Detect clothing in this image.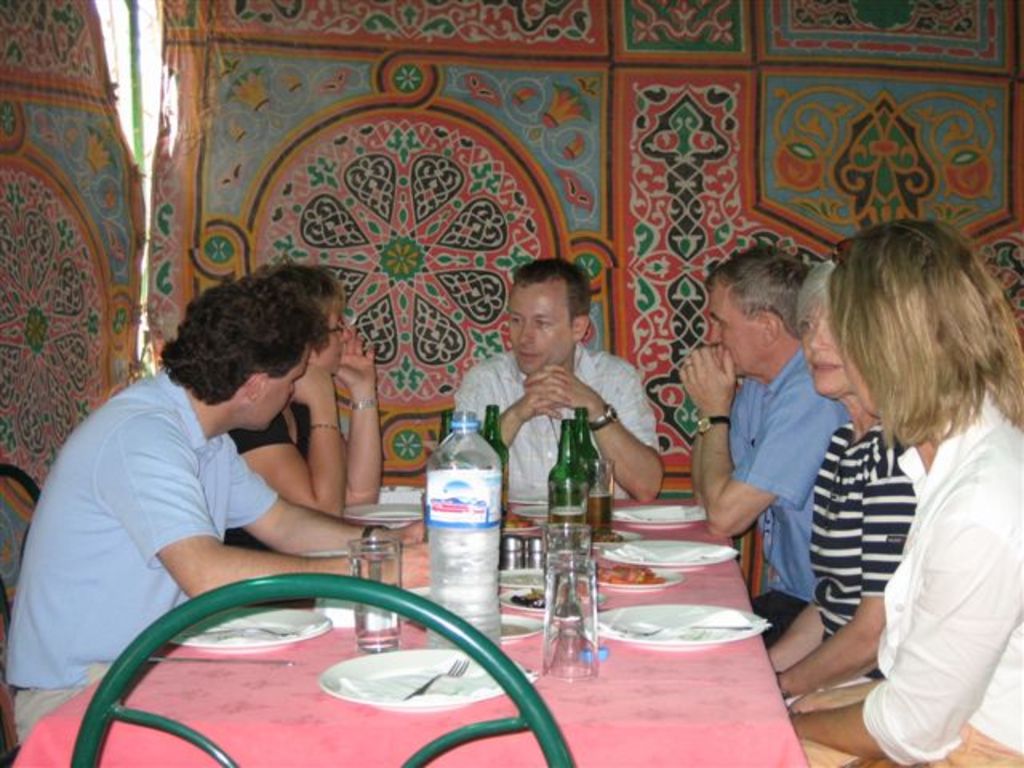
Detection: (x1=0, y1=363, x2=286, y2=744).
